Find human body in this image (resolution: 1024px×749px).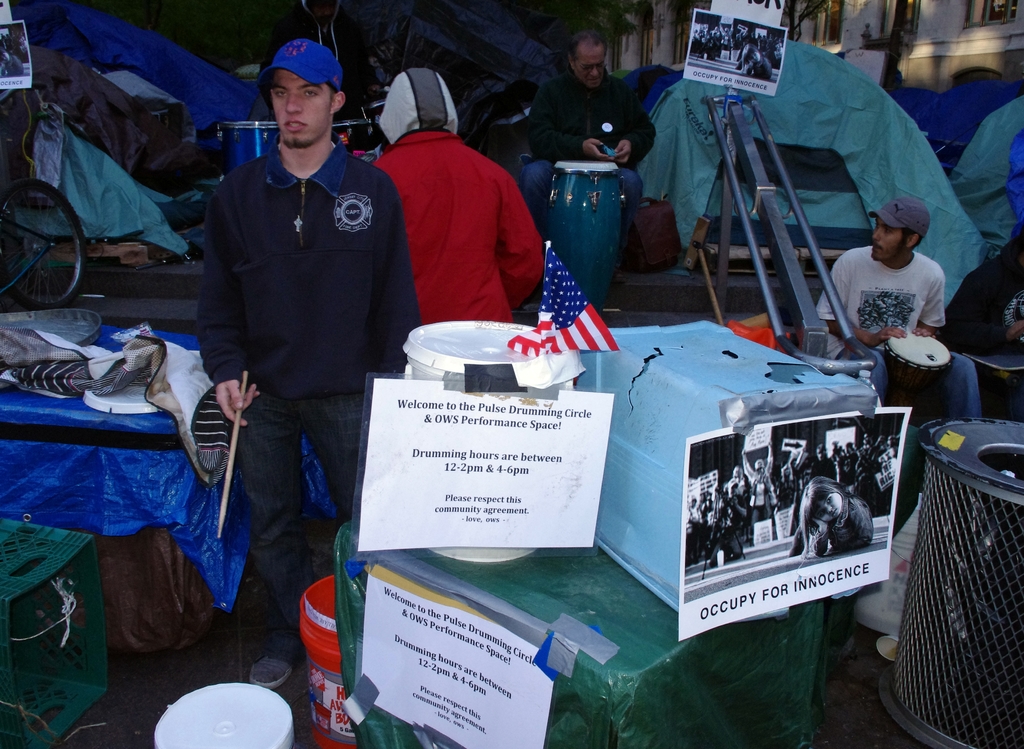
l=524, t=65, r=662, b=285.
